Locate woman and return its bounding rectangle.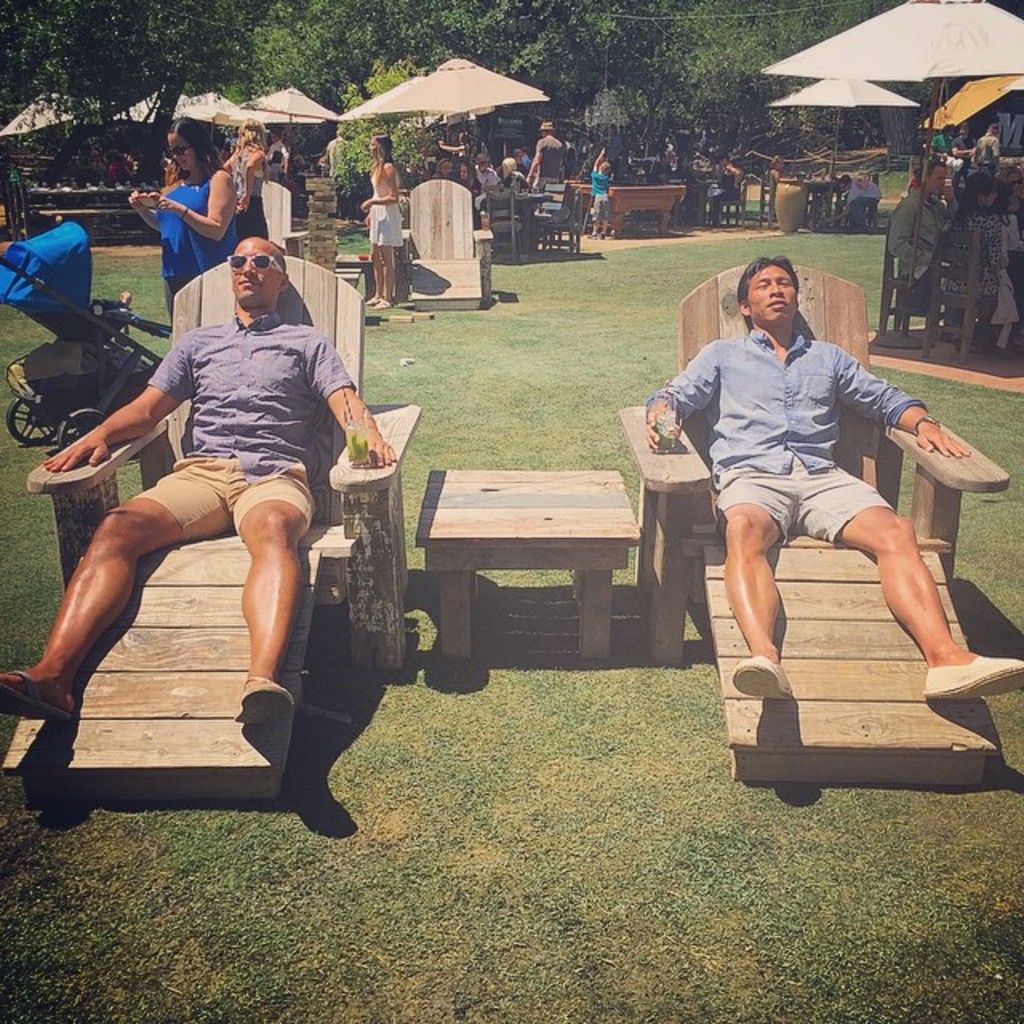
bbox=[221, 118, 272, 250].
